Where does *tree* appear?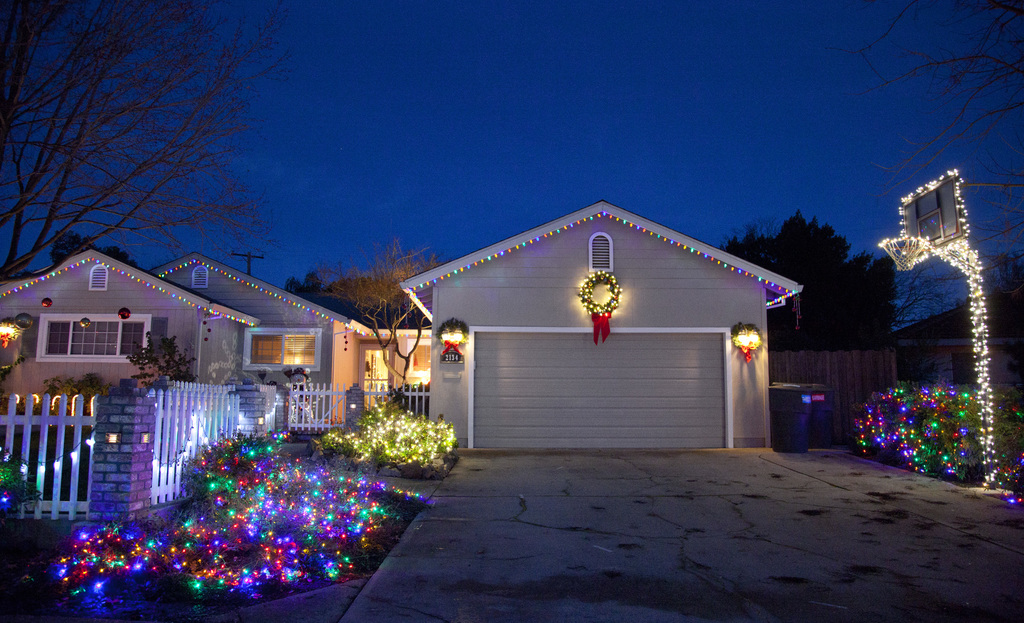
Appears at x1=710 y1=216 x2=886 y2=376.
